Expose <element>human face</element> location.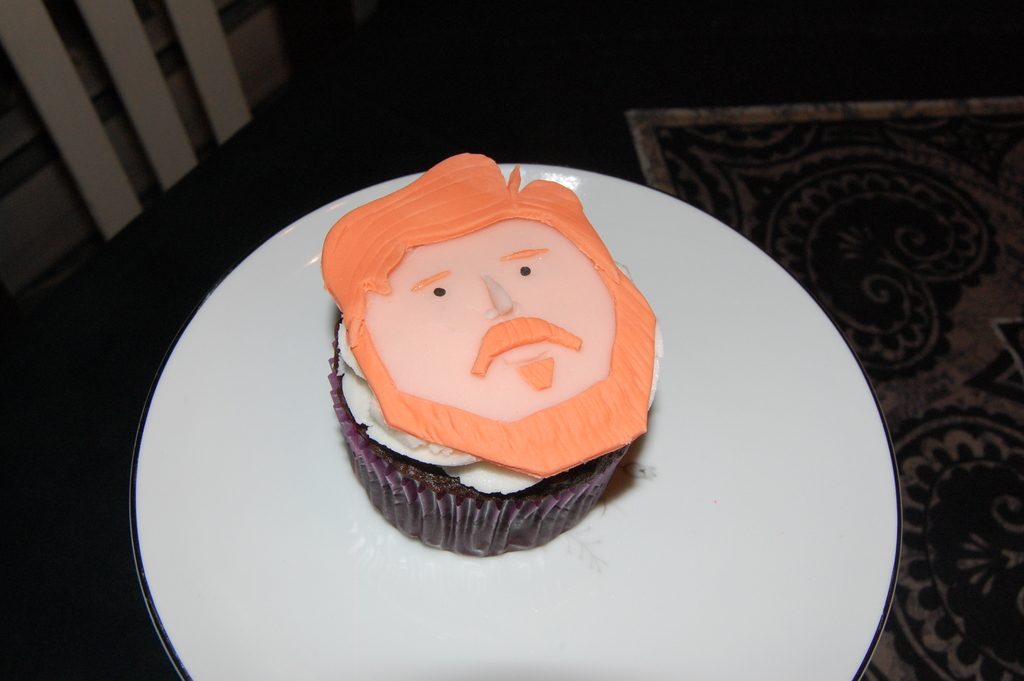
Exposed at <box>362,209,611,419</box>.
